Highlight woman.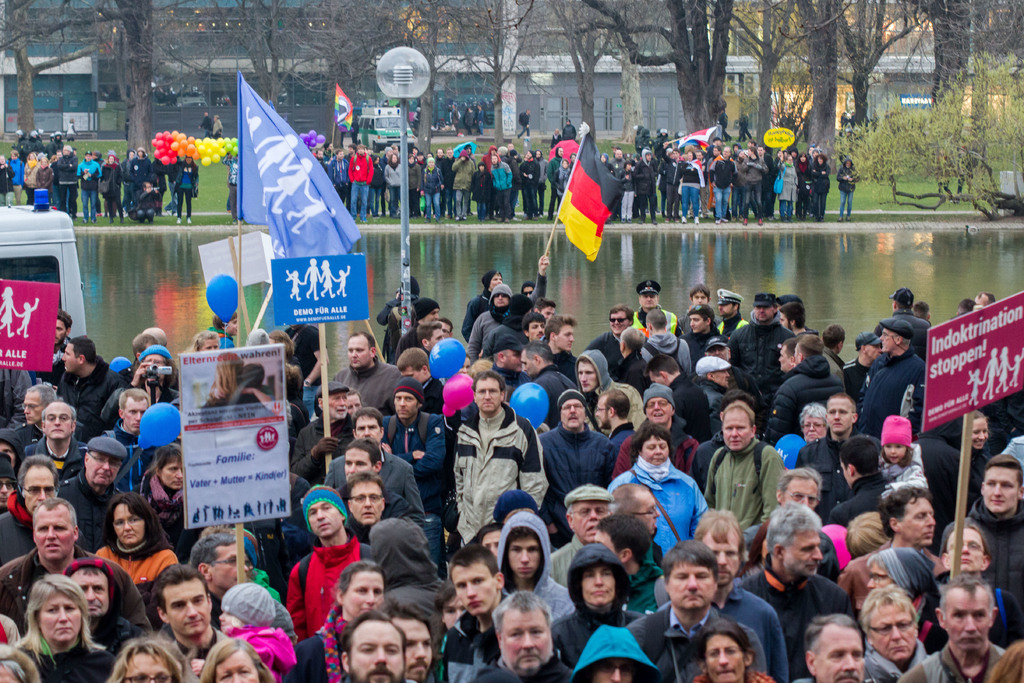
Highlighted region: detection(21, 150, 40, 204).
